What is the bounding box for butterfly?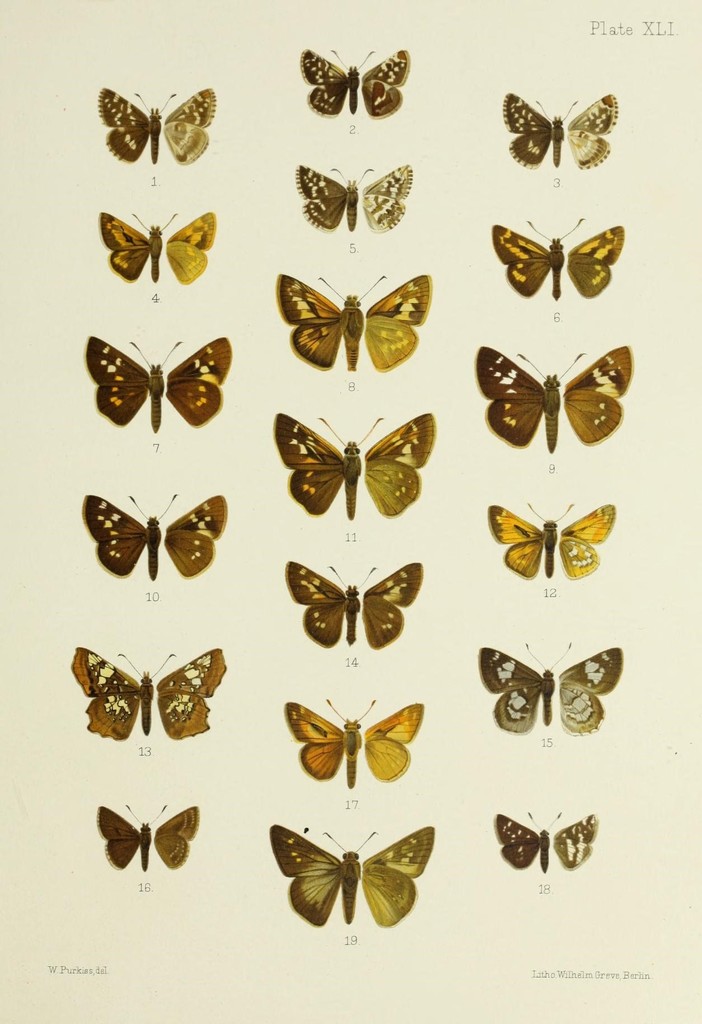
98 83 214 166.
